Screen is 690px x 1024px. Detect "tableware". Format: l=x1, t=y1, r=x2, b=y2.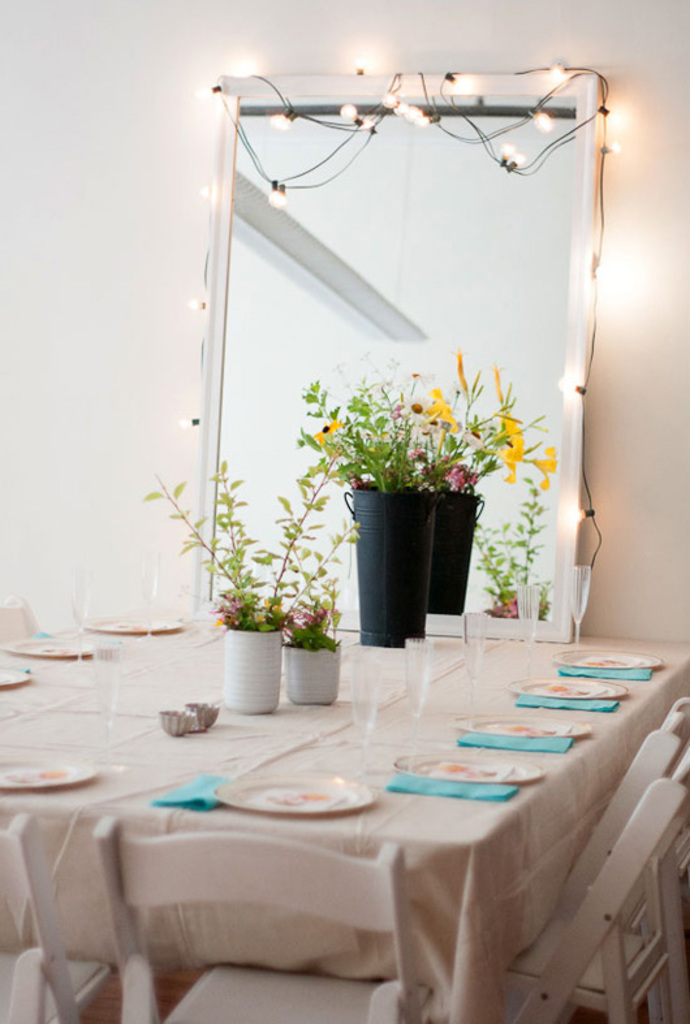
l=0, t=761, r=96, b=787.
